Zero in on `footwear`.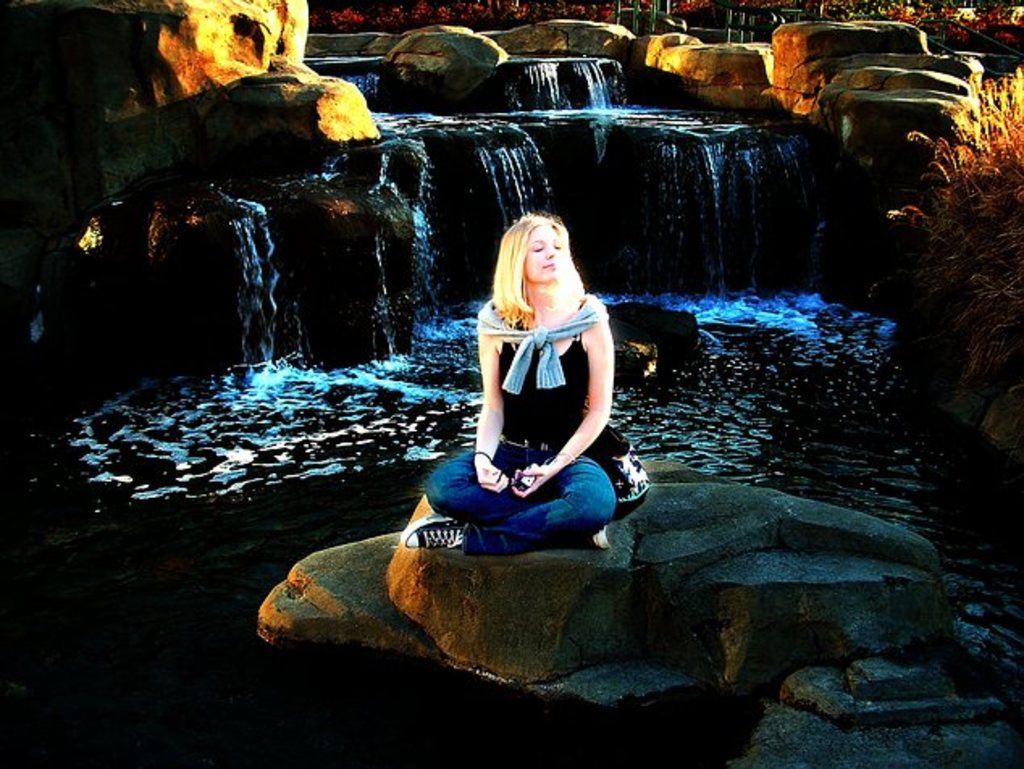
Zeroed in: x1=402 y1=515 x2=470 y2=551.
